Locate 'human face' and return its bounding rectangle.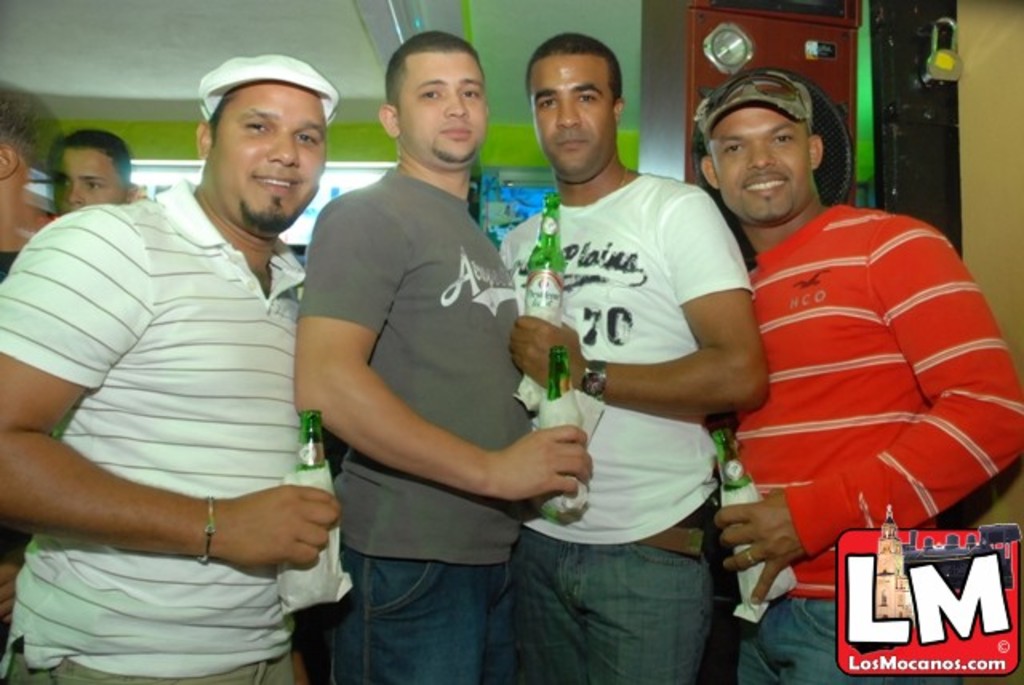
crop(694, 102, 803, 213).
